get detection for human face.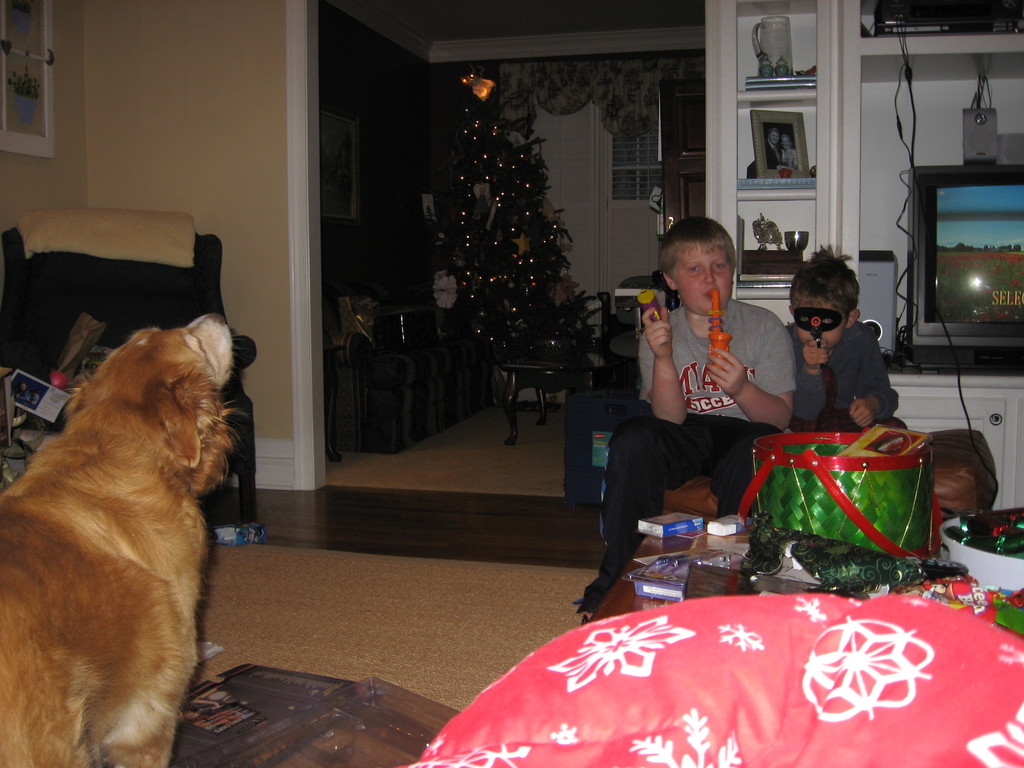
Detection: {"left": 781, "top": 138, "right": 787, "bottom": 150}.
